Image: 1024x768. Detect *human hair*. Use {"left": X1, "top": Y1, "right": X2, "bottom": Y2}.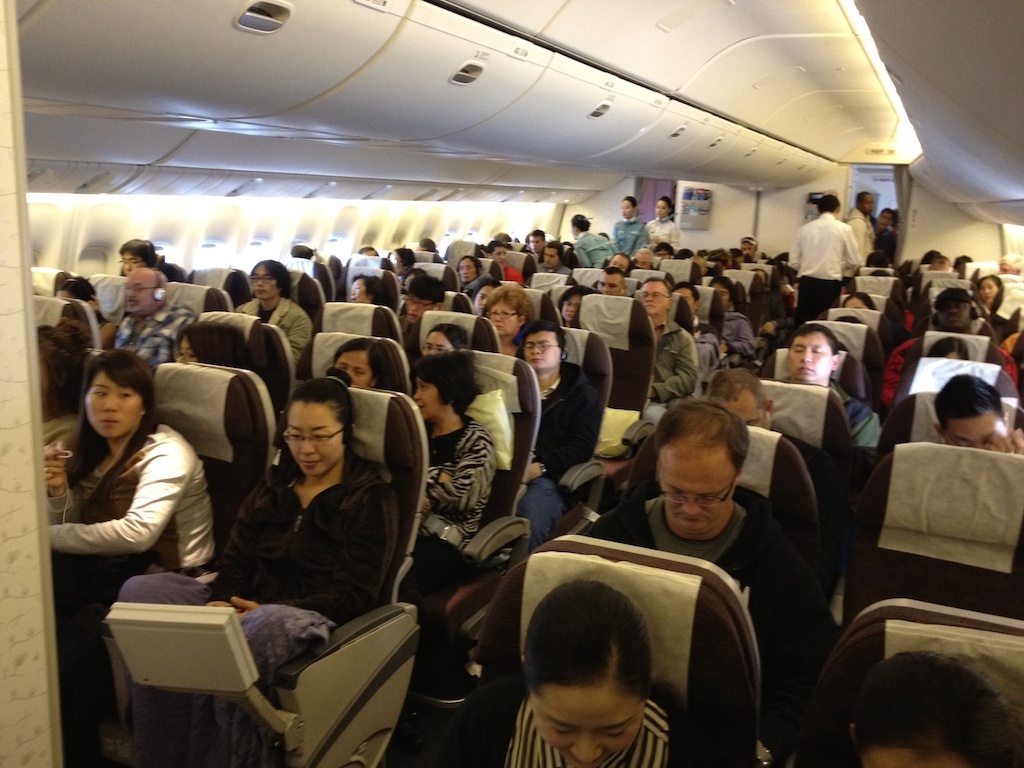
{"left": 647, "top": 392, "right": 751, "bottom": 480}.
